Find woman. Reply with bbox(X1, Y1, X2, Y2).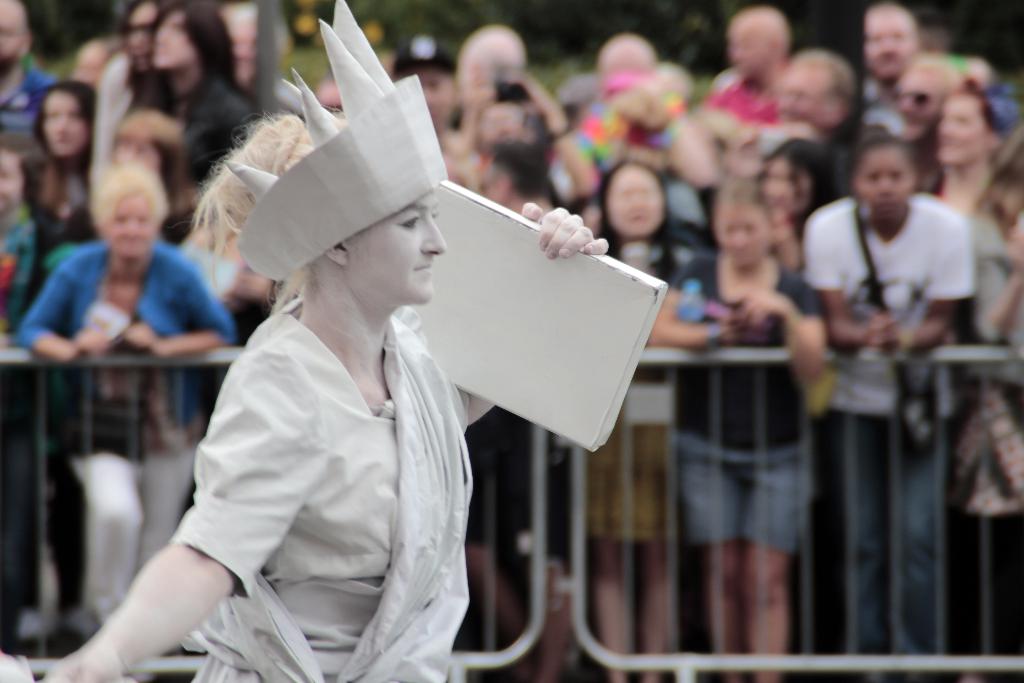
bbox(95, 86, 548, 664).
